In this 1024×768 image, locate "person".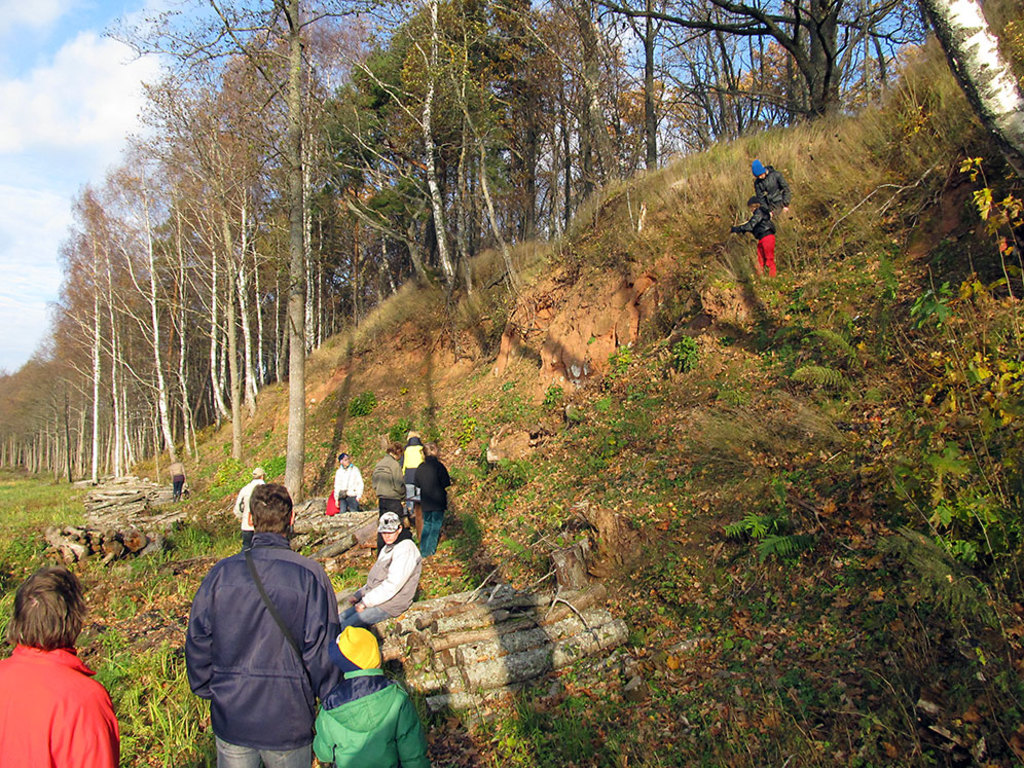
Bounding box: bbox(751, 158, 794, 226).
